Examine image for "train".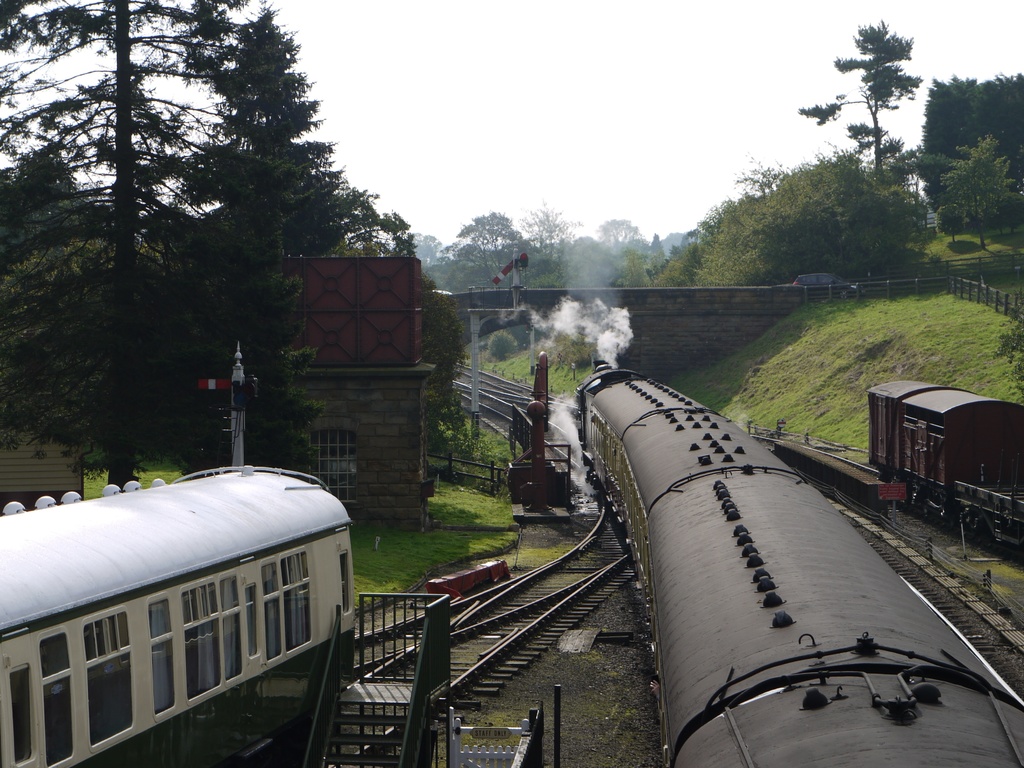
Examination result: rect(863, 378, 1023, 558).
